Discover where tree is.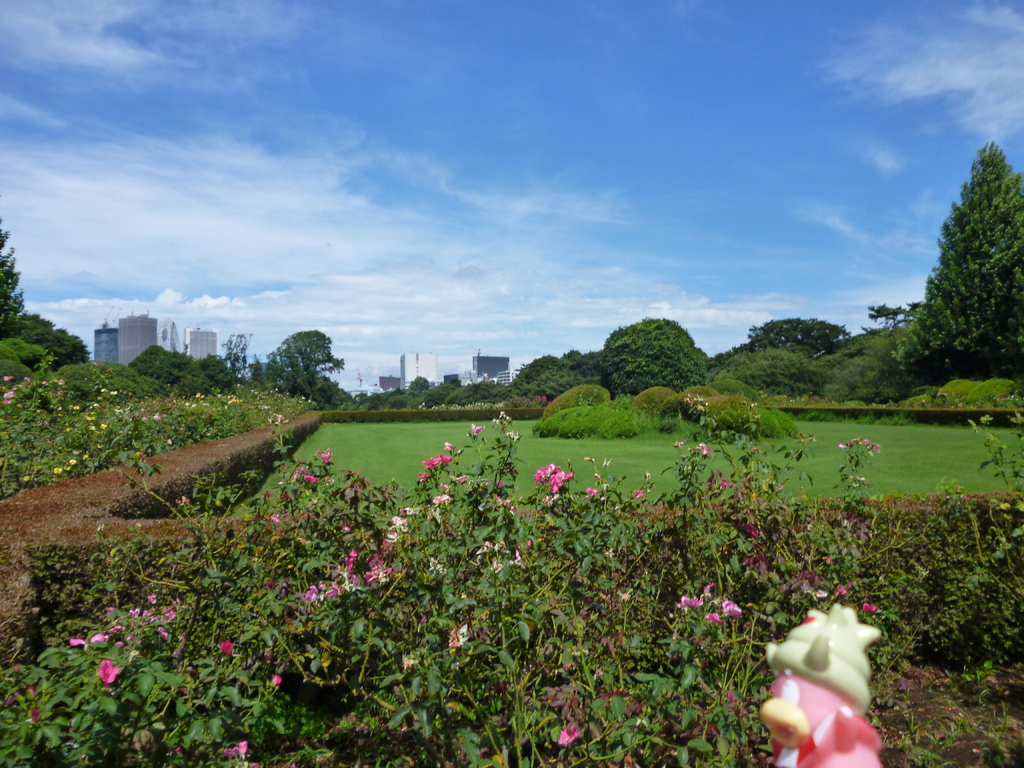
Discovered at x1=865, y1=303, x2=920, y2=343.
